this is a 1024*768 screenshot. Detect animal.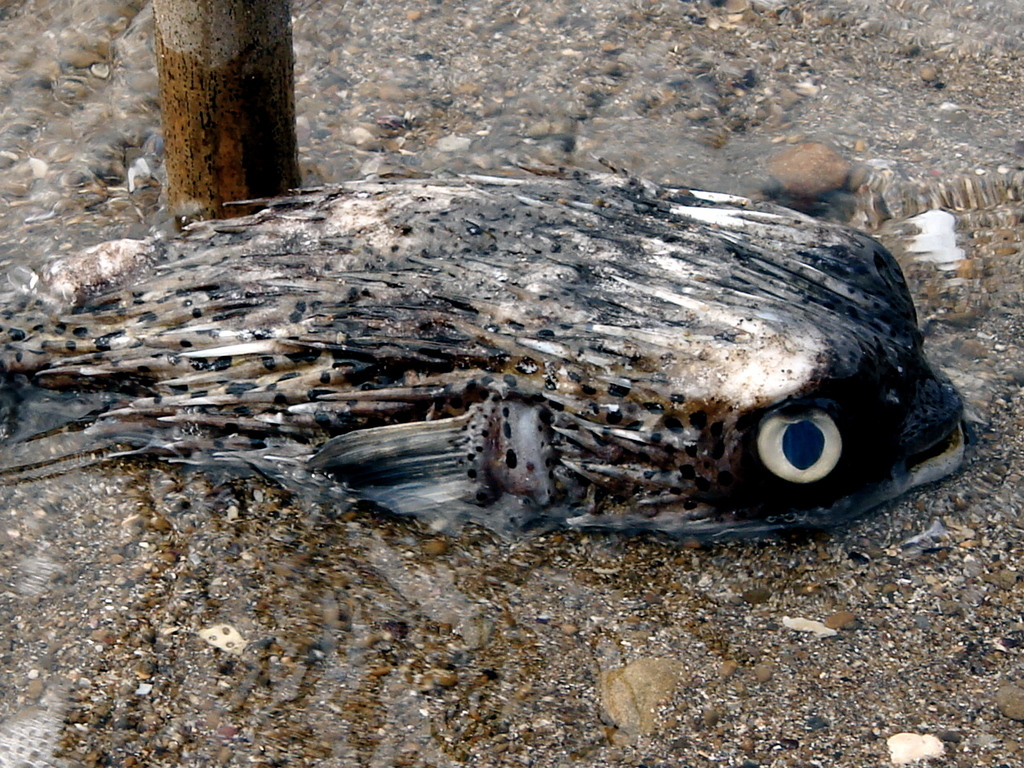
BBox(1, 158, 974, 540).
